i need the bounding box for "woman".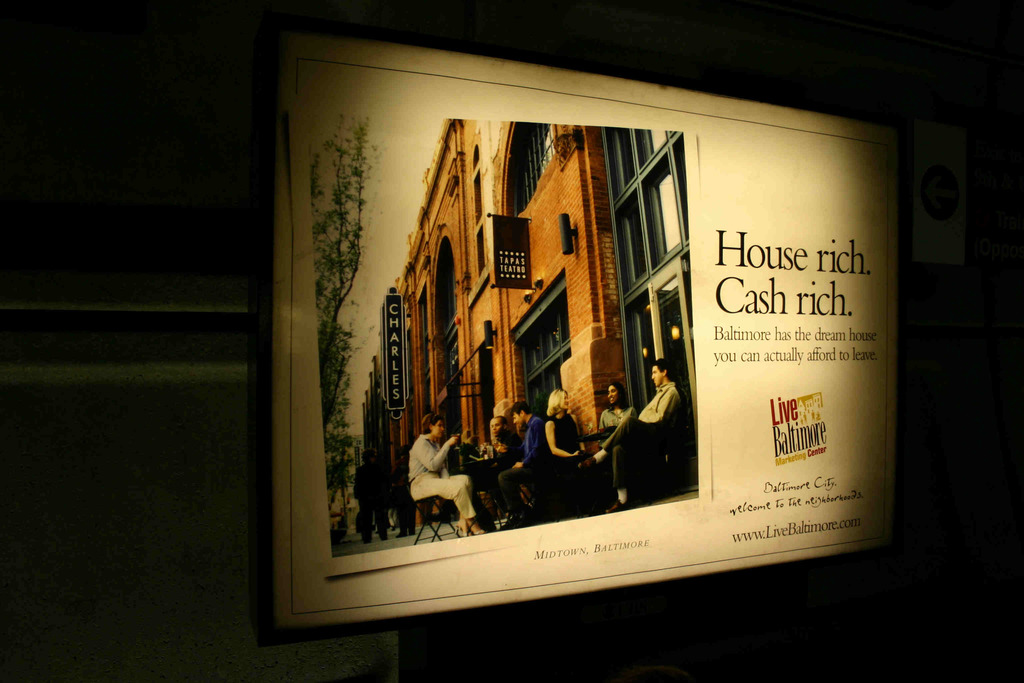
Here it is: [x1=539, y1=387, x2=589, y2=511].
